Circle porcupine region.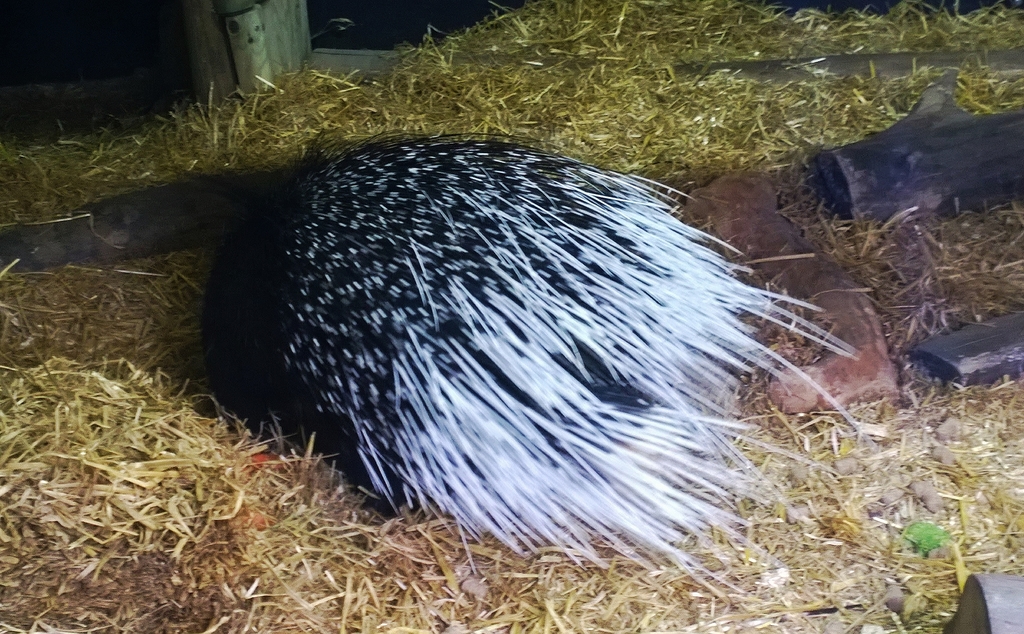
Region: [203, 127, 866, 603].
